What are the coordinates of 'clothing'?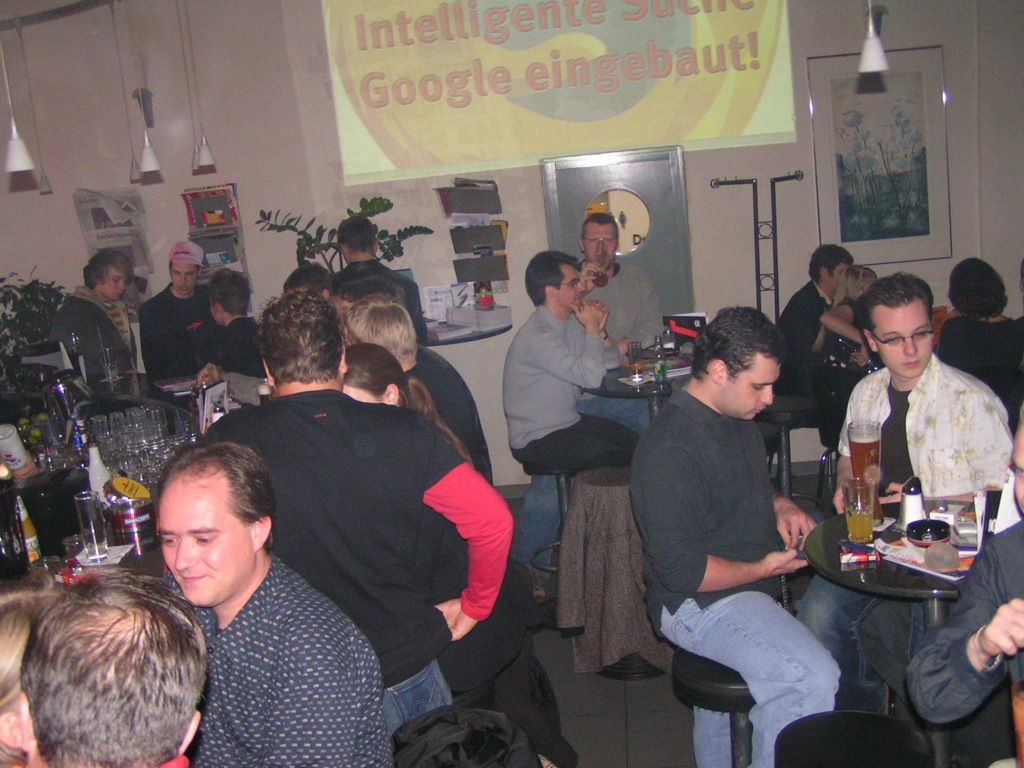
[785,278,869,430].
